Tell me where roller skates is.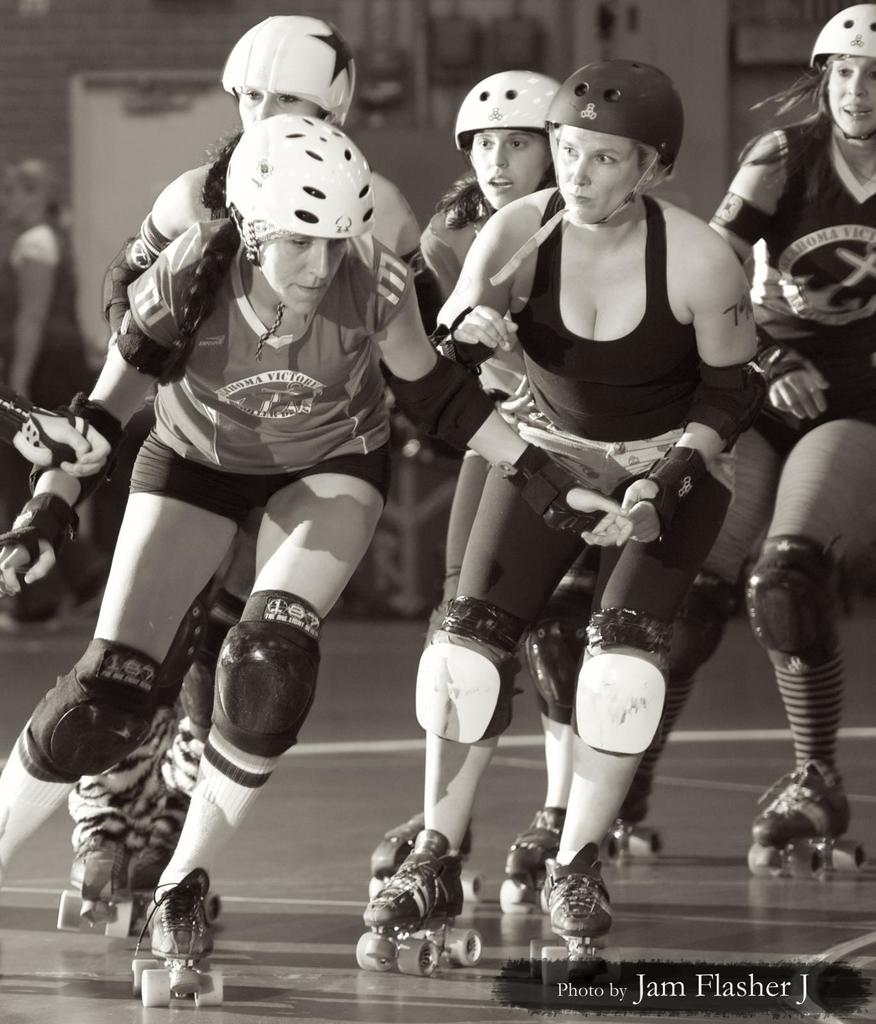
roller skates is at [366,811,485,906].
